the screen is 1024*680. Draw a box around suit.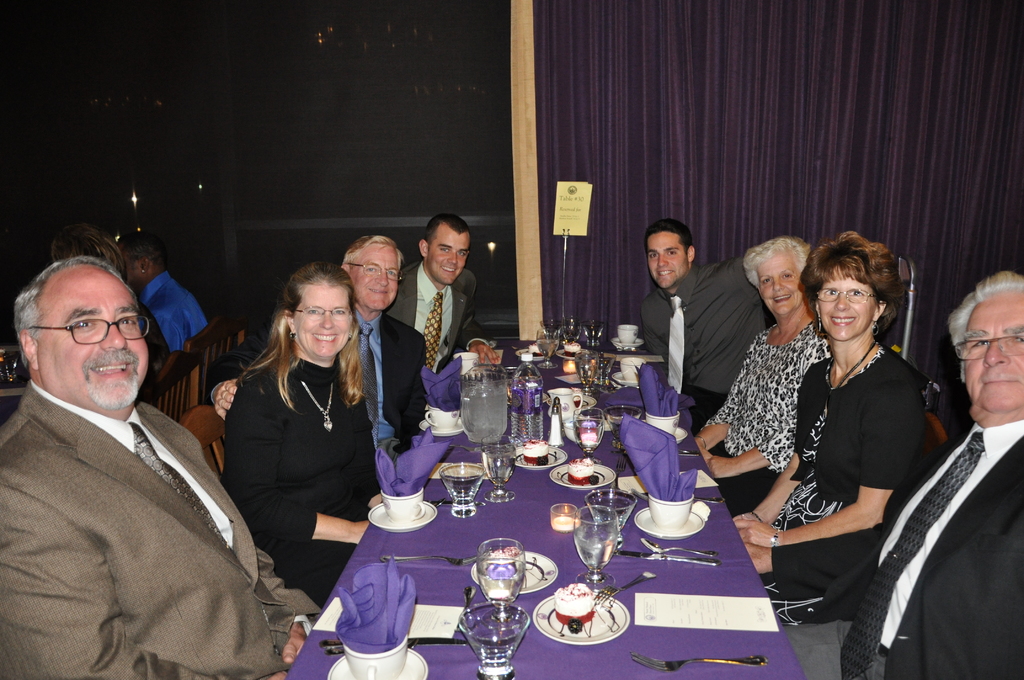
(left=0, top=289, right=285, bottom=670).
